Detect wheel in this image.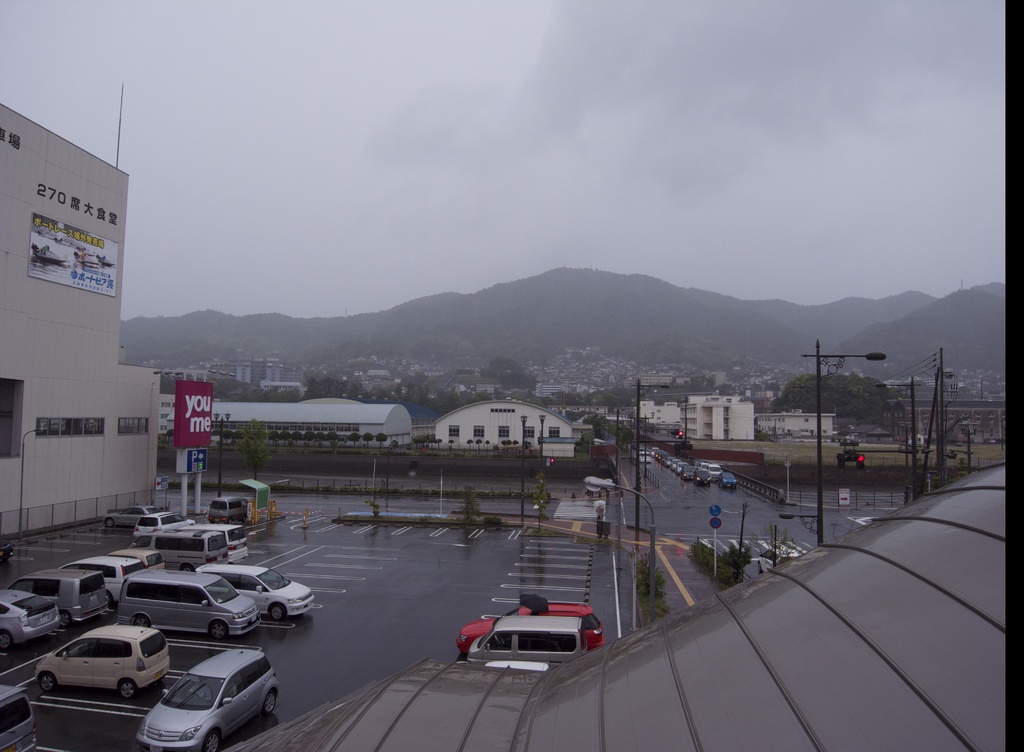
Detection: bbox=[268, 602, 286, 620].
